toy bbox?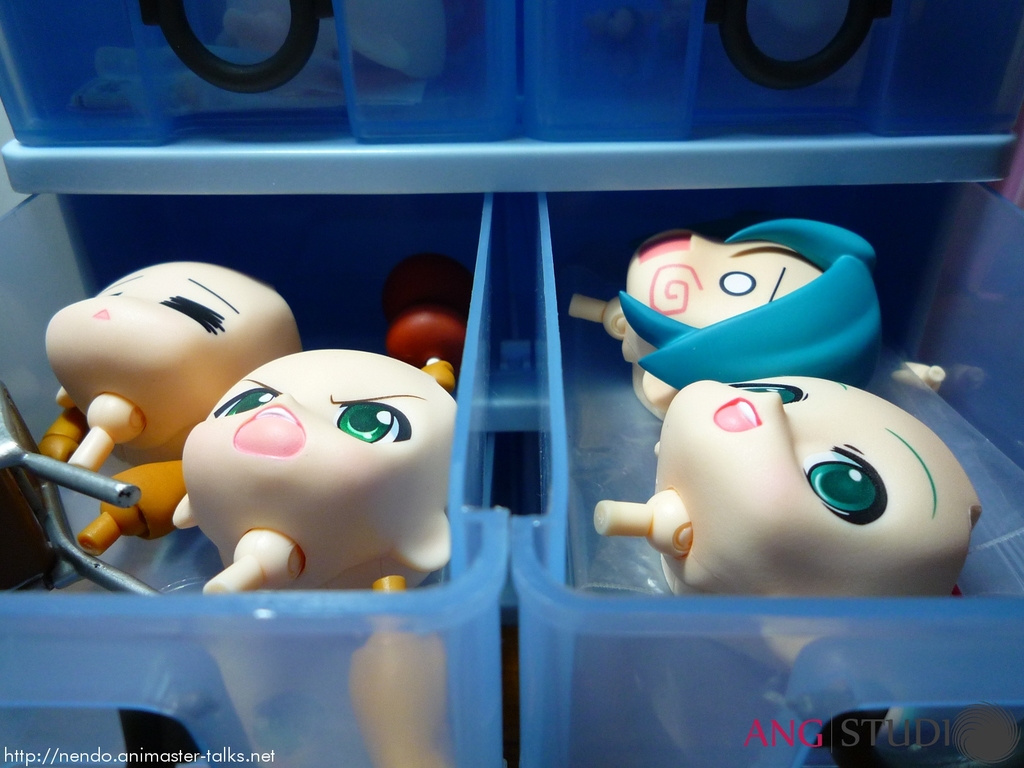
x1=572 y1=220 x2=884 y2=423
